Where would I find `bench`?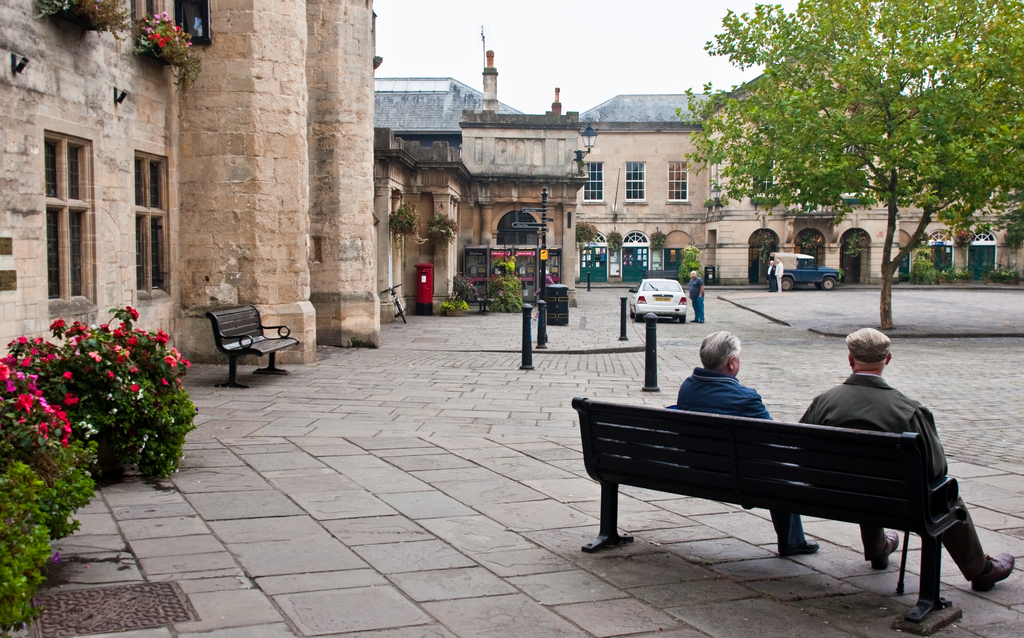
At 472/285/493/314.
